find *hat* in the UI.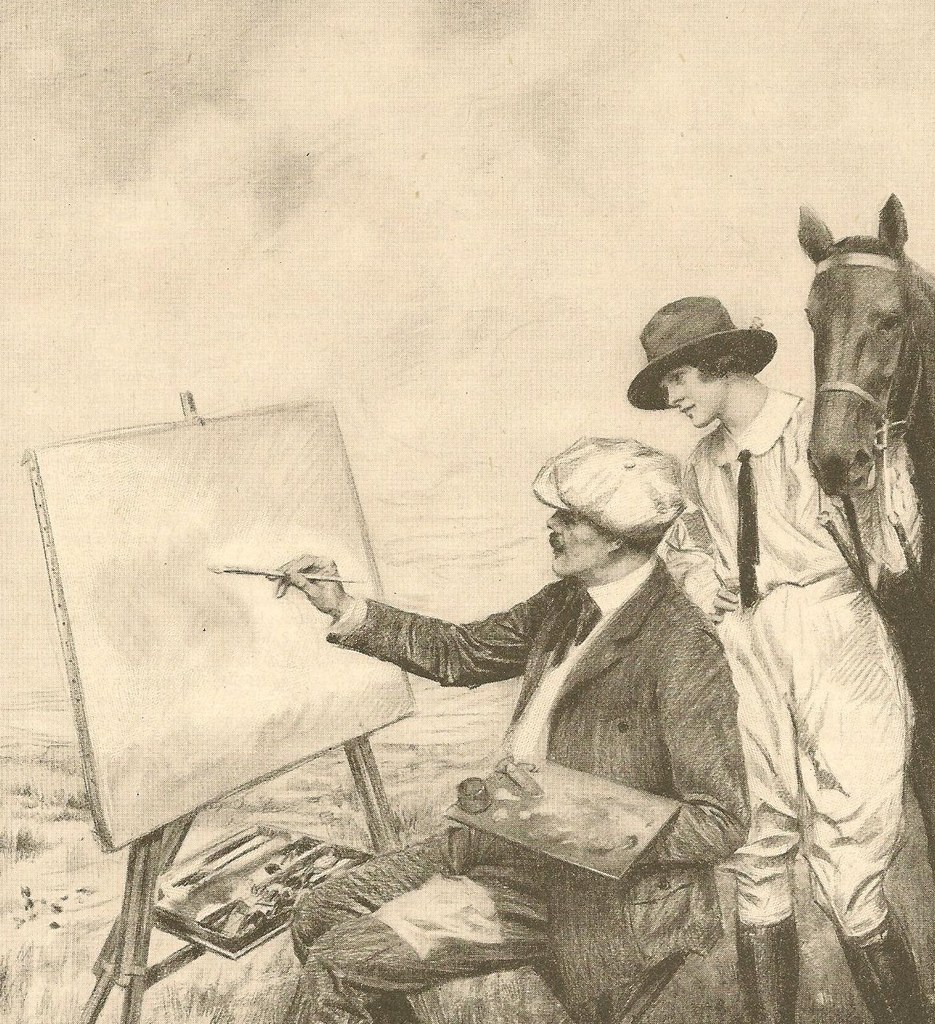
UI element at x1=625 y1=297 x2=777 y2=411.
